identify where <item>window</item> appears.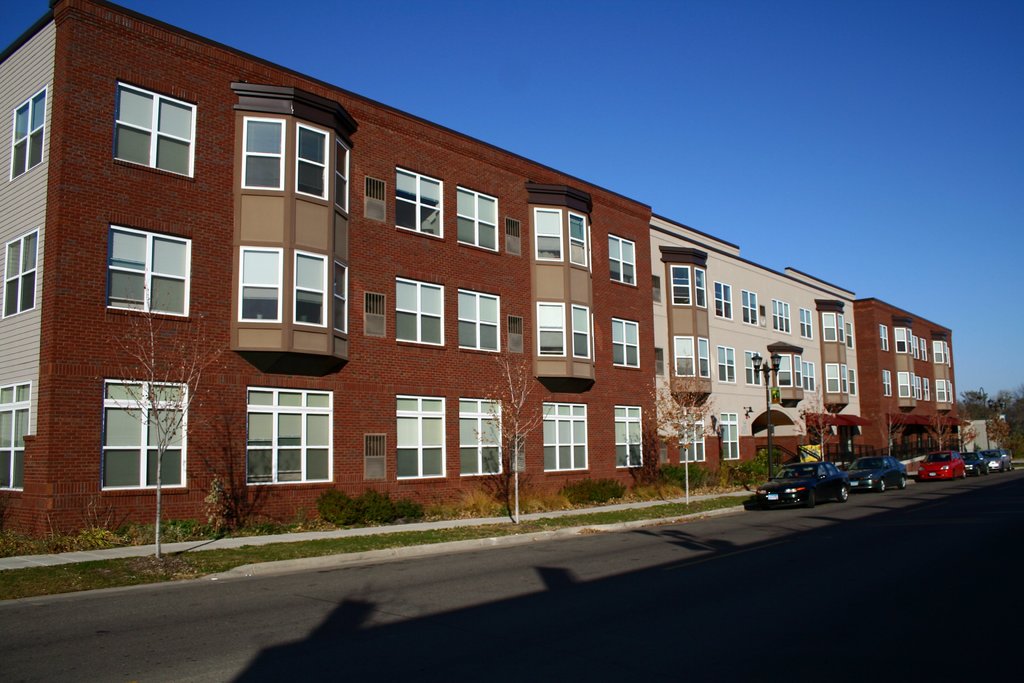
Appears at x1=394, y1=278, x2=444, y2=346.
